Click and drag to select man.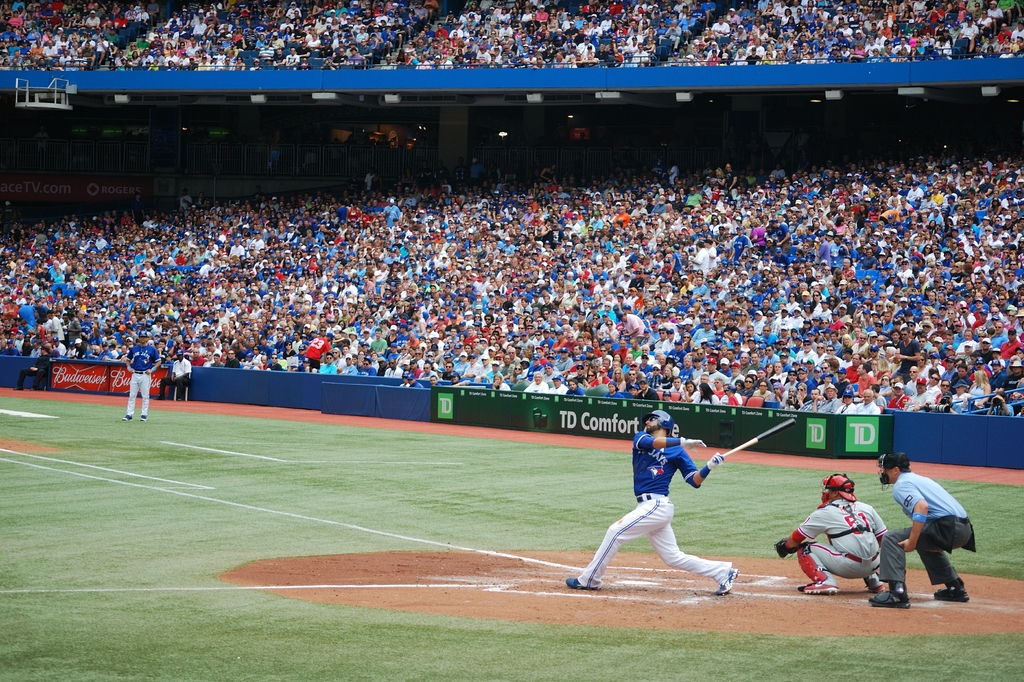
Selection: box(161, 351, 193, 398).
